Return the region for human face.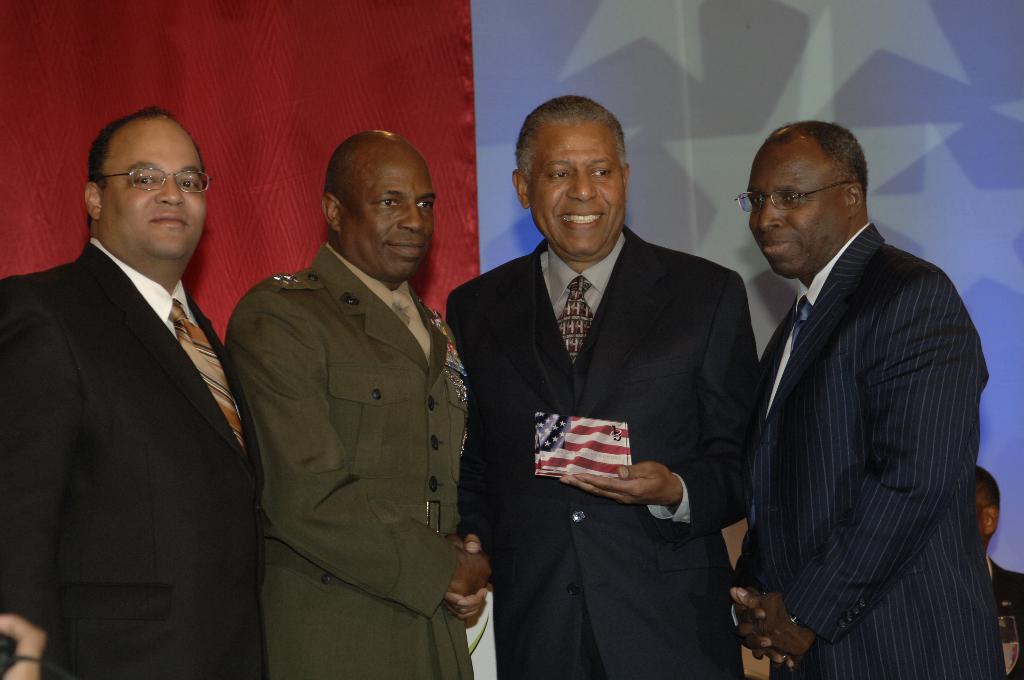
97/127/209/274.
